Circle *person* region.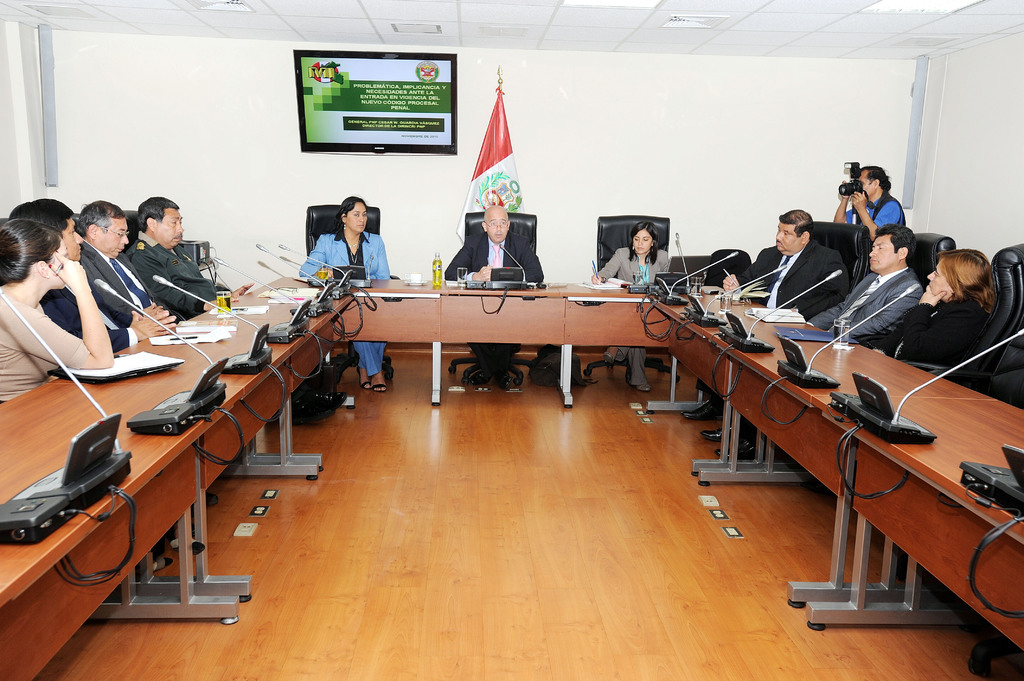
Region: 682:204:849:442.
